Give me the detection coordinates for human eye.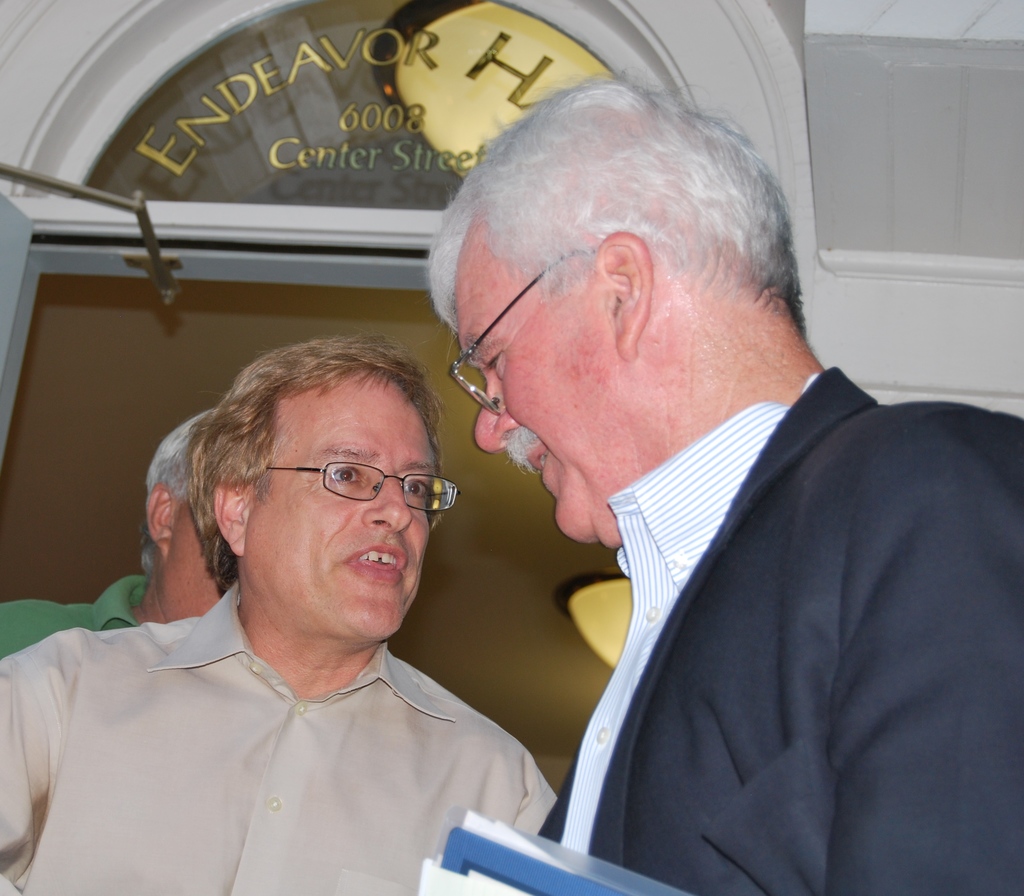
476/350/502/378.
